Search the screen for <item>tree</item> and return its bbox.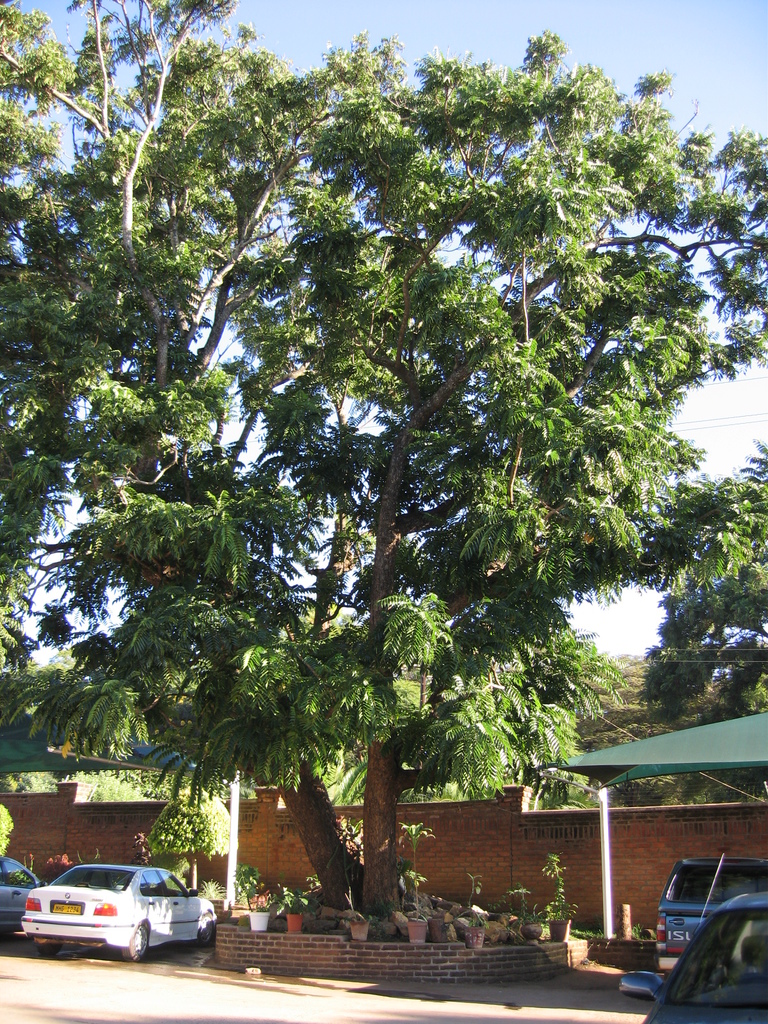
Found: (0,0,767,945).
